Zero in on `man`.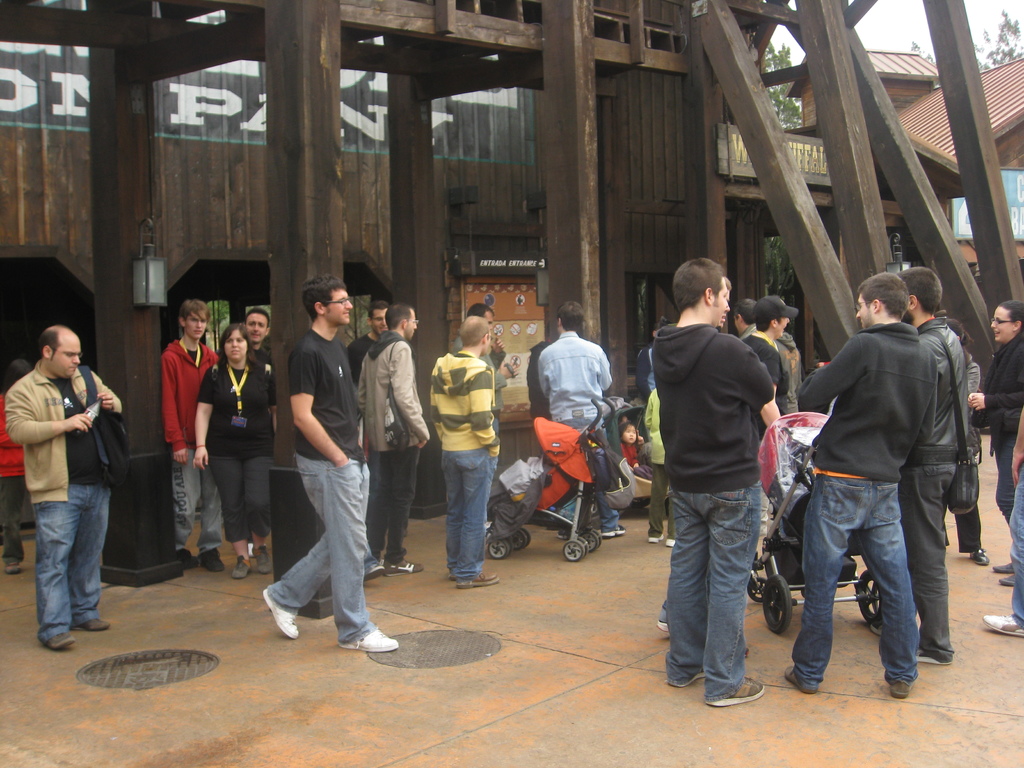
Zeroed in: detection(344, 301, 388, 376).
